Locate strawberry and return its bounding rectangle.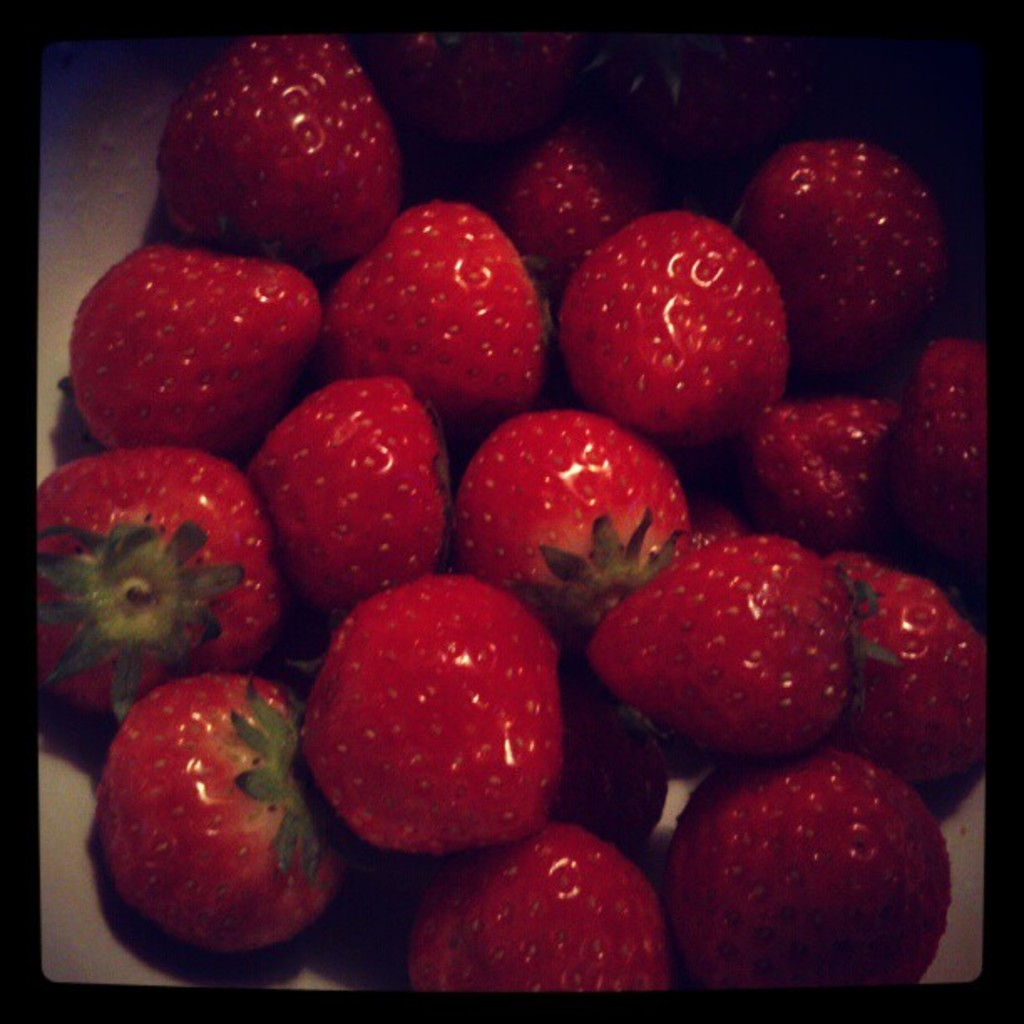
(919, 328, 987, 500).
